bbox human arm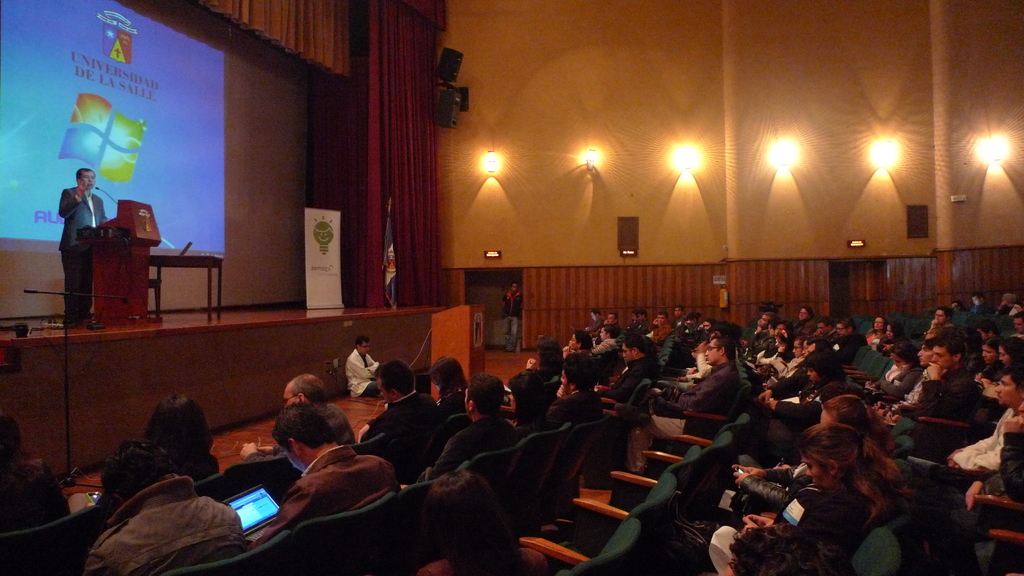
<region>990, 301, 1009, 316</region>
